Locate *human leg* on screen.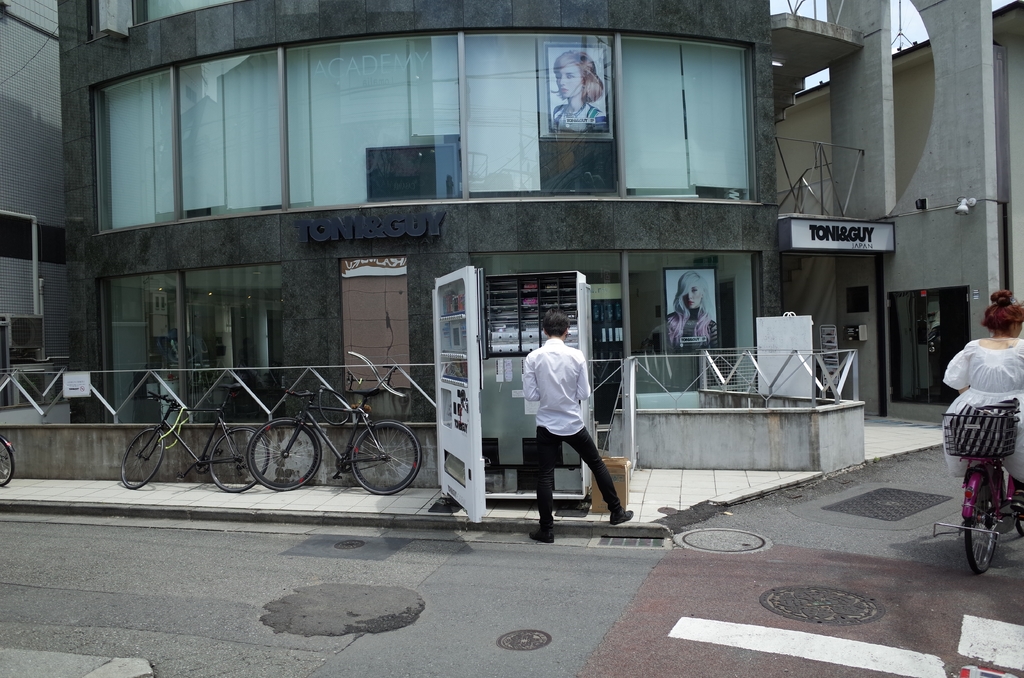
On screen at select_region(527, 415, 554, 549).
